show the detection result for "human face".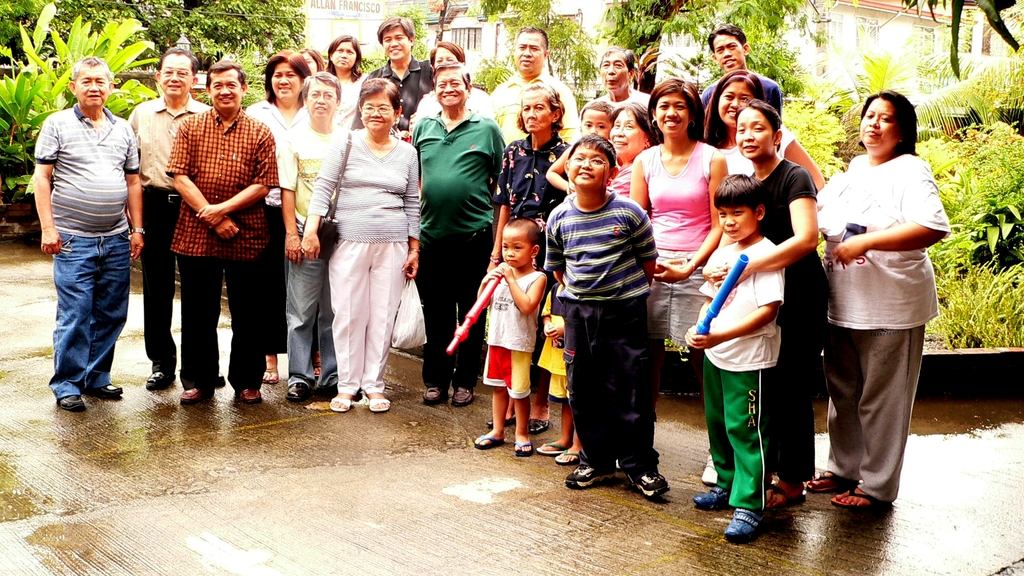
rect(602, 54, 629, 88).
